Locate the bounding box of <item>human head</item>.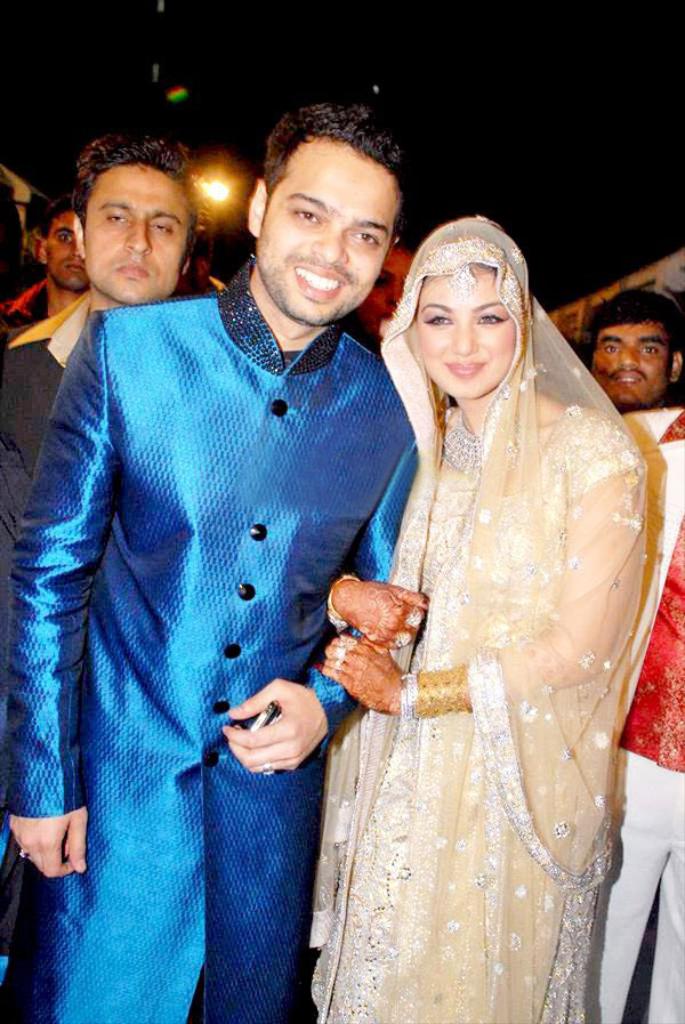
Bounding box: select_region(579, 290, 680, 413).
